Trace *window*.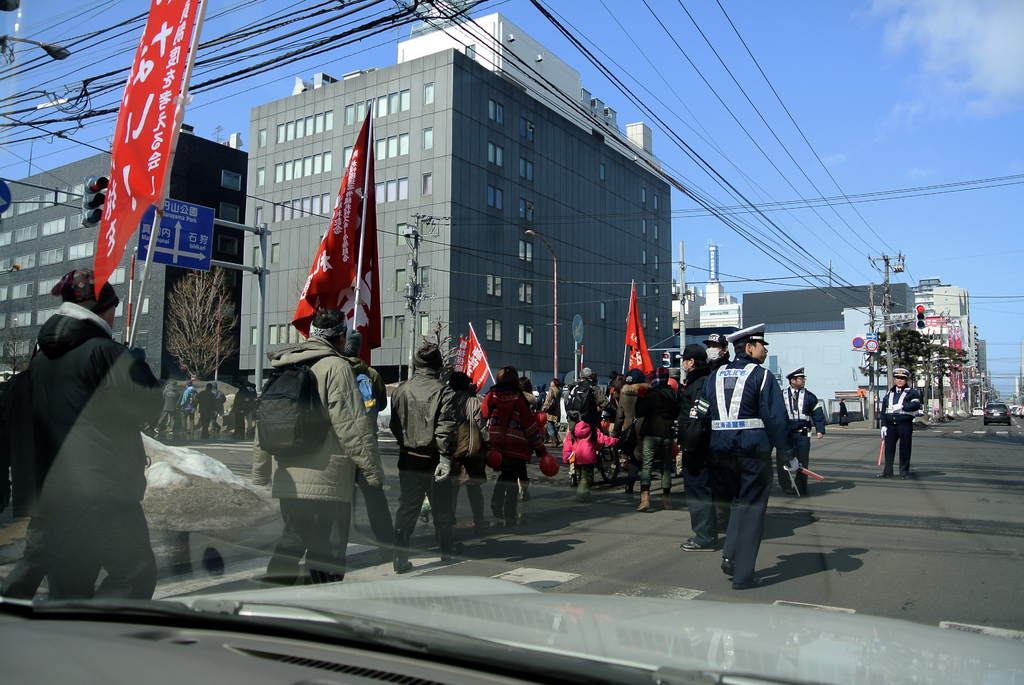
Traced to select_region(114, 297, 123, 318).
